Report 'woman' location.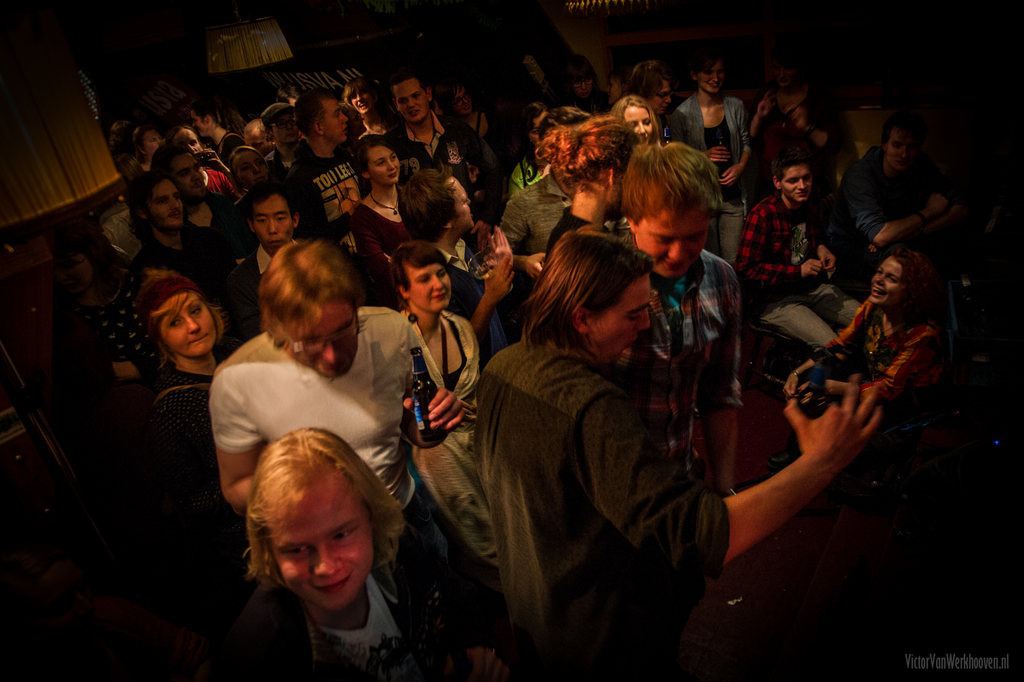
Report: (left=147, top=268, right=232, bottom=545).
